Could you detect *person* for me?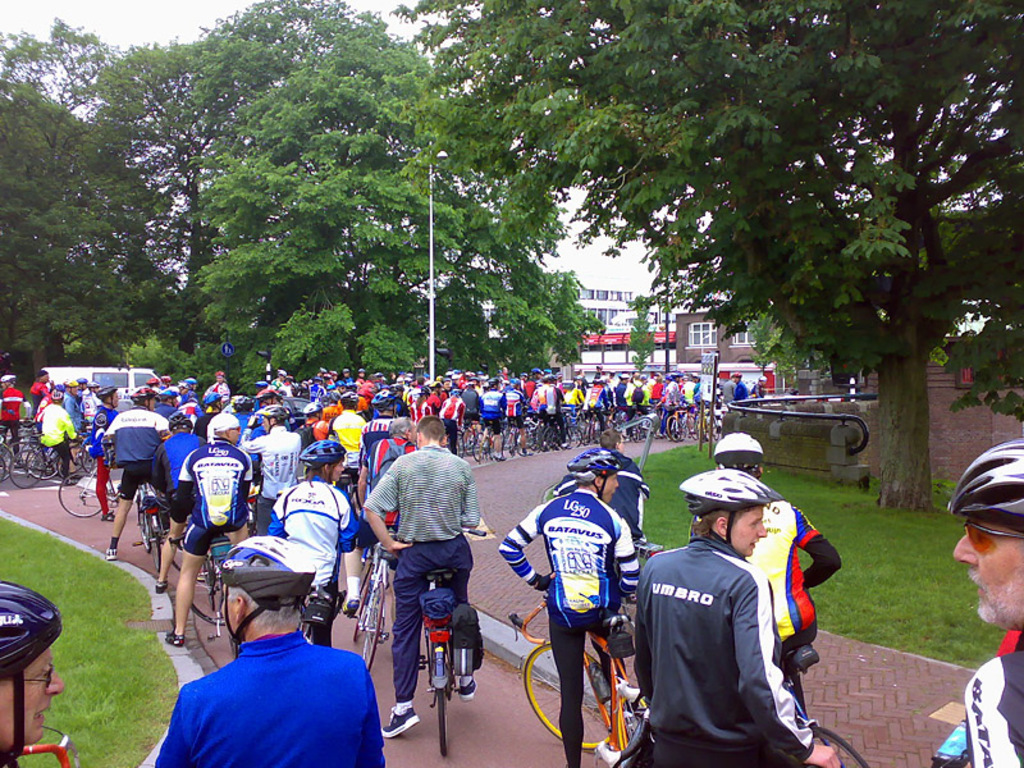
Detection result: <box>204,366,229,397</box>.
